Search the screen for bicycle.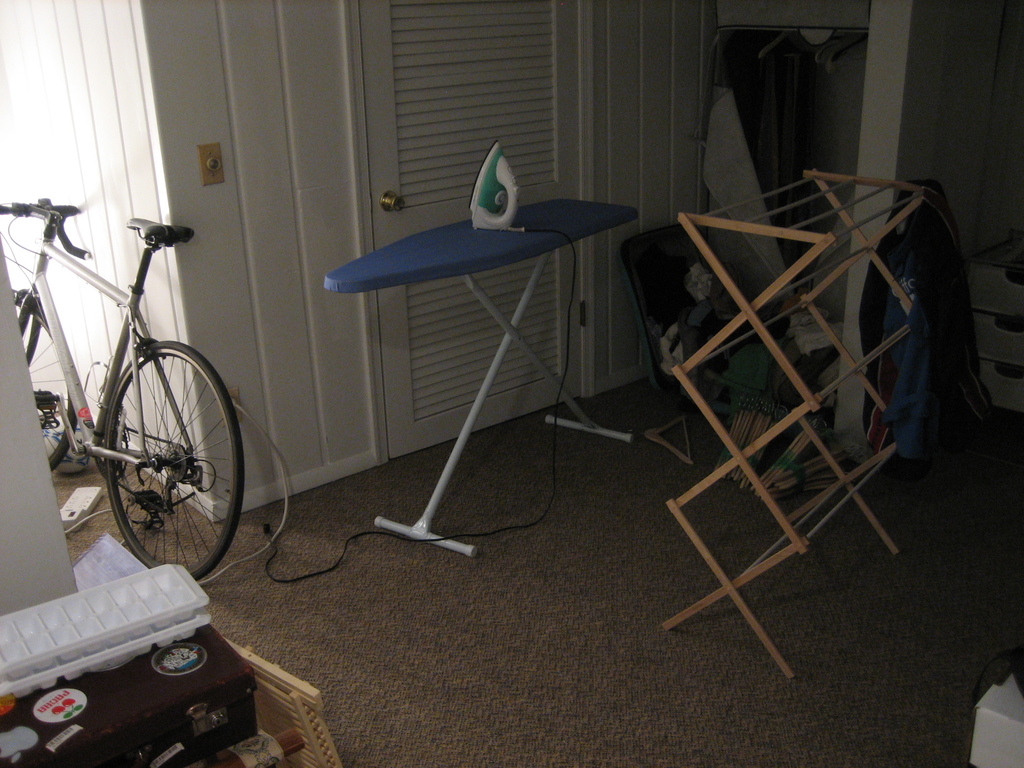
Found at 28:140:251:587.
